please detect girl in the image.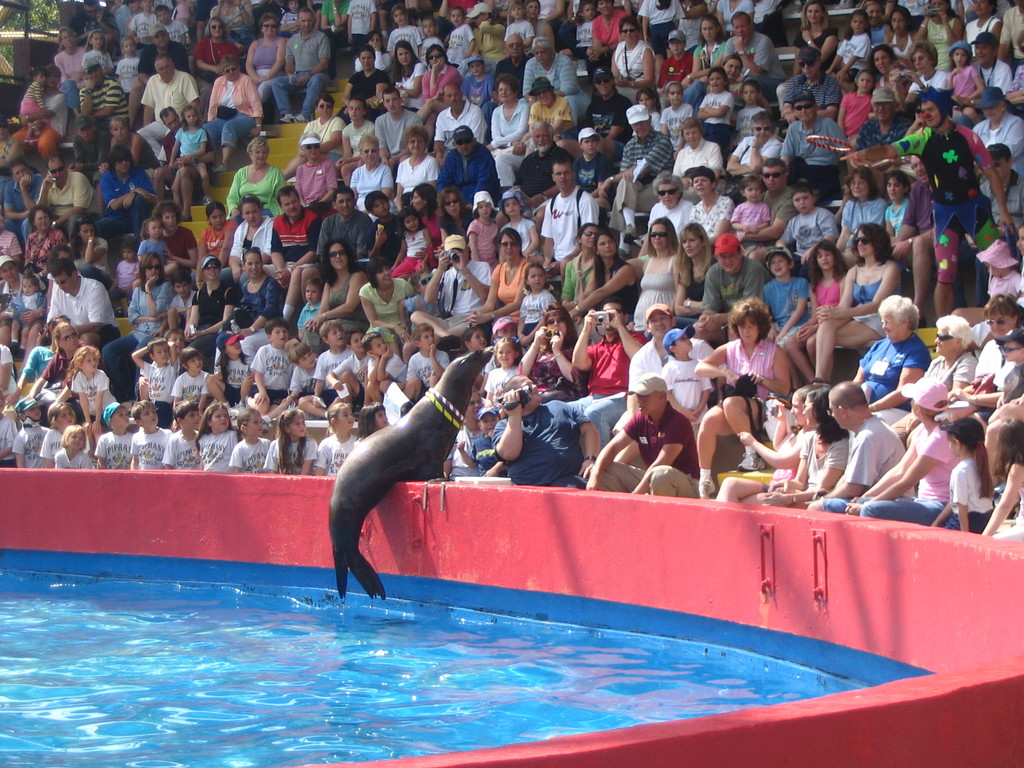
[8, 276, 47, 360].
